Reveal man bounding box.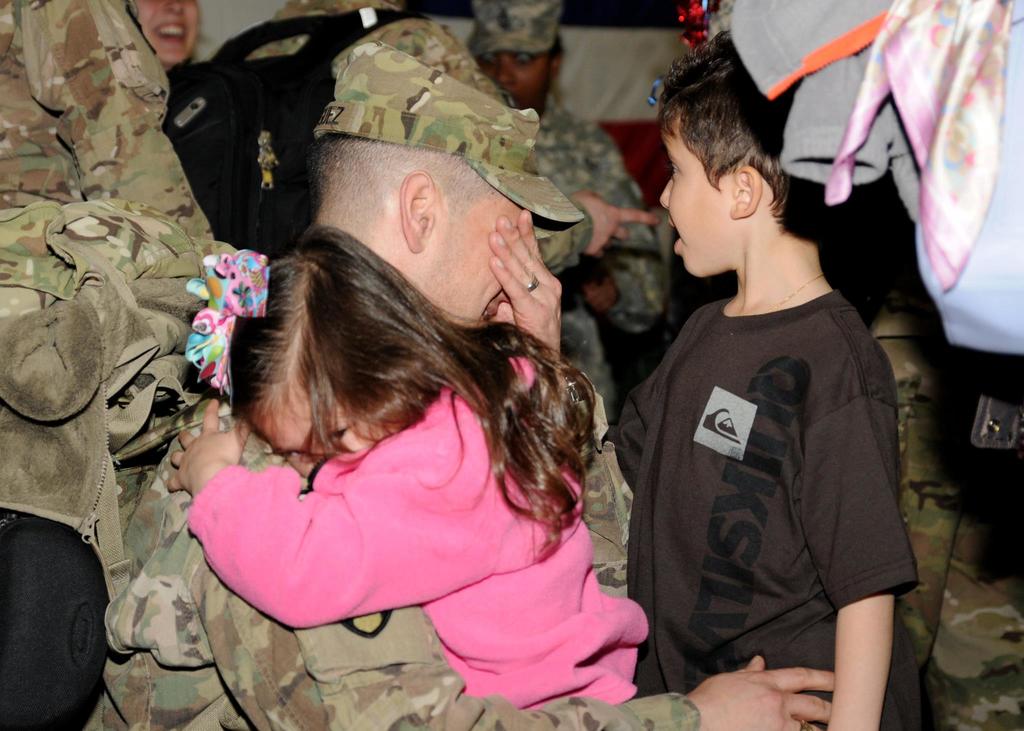
Revealed: (0, 0, 219, 284).
